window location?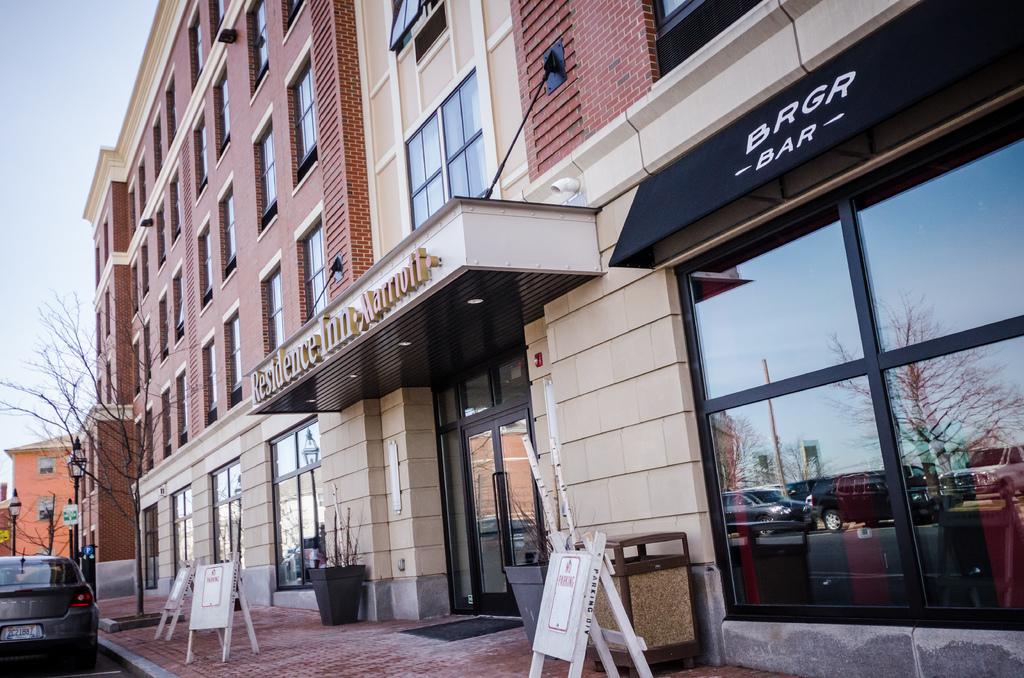
384:0:451:72
